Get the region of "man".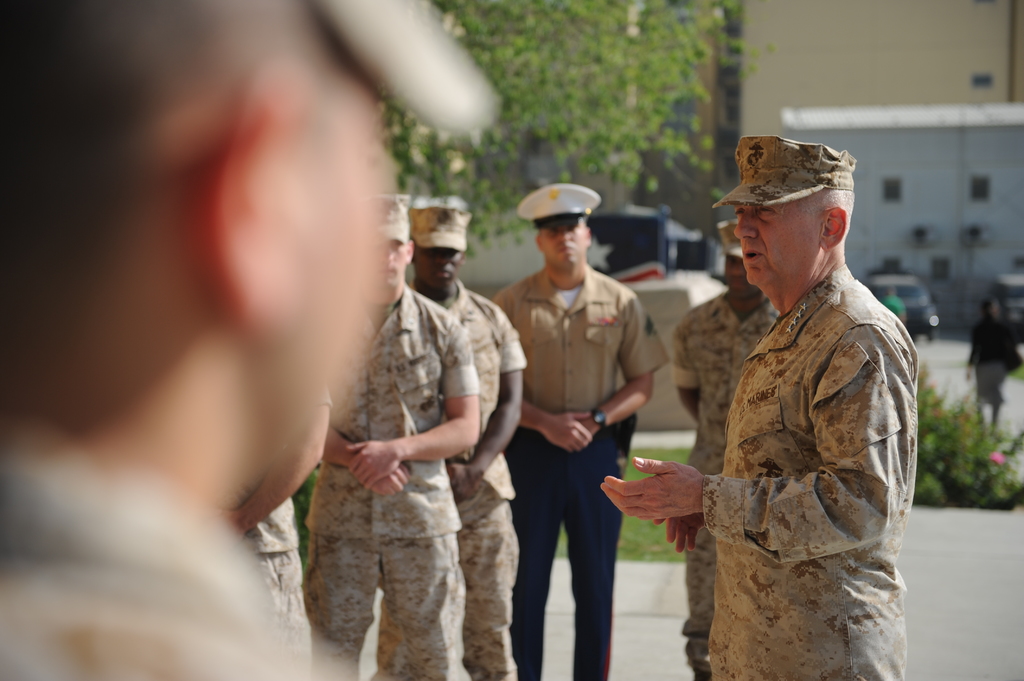
<region>669, 220, 782, 680</region>.
